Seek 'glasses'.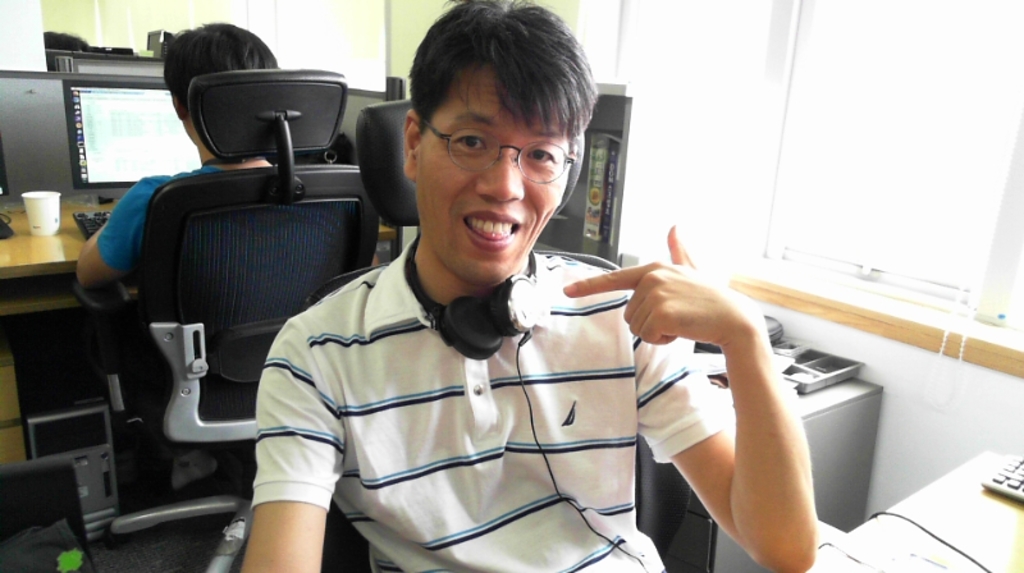
[408, 113, 580, 174].
